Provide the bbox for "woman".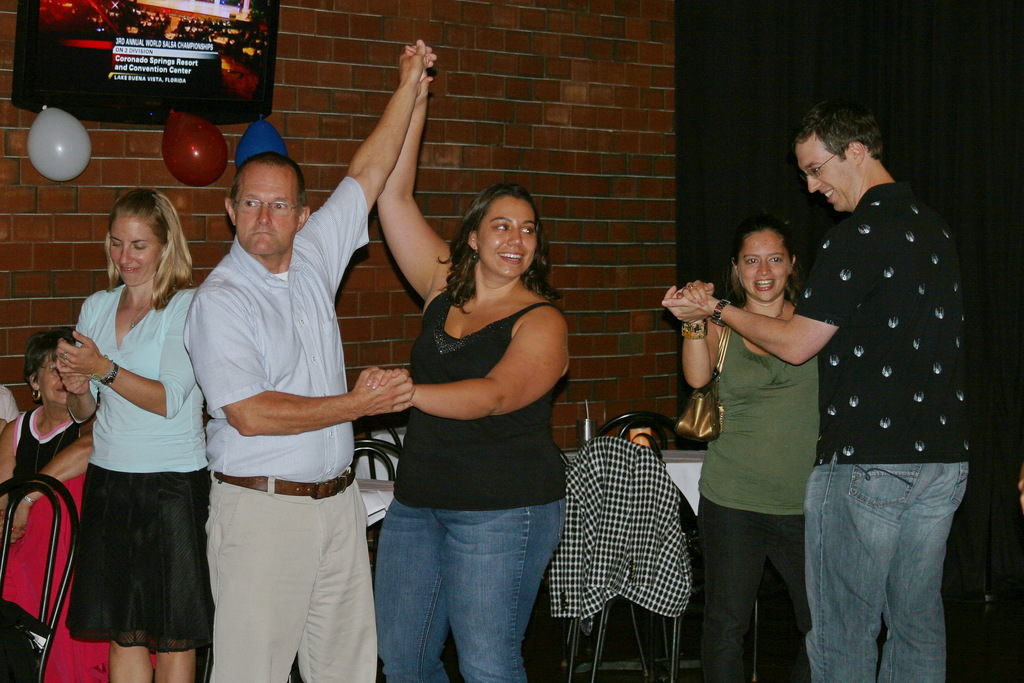
70:199:208:682.
